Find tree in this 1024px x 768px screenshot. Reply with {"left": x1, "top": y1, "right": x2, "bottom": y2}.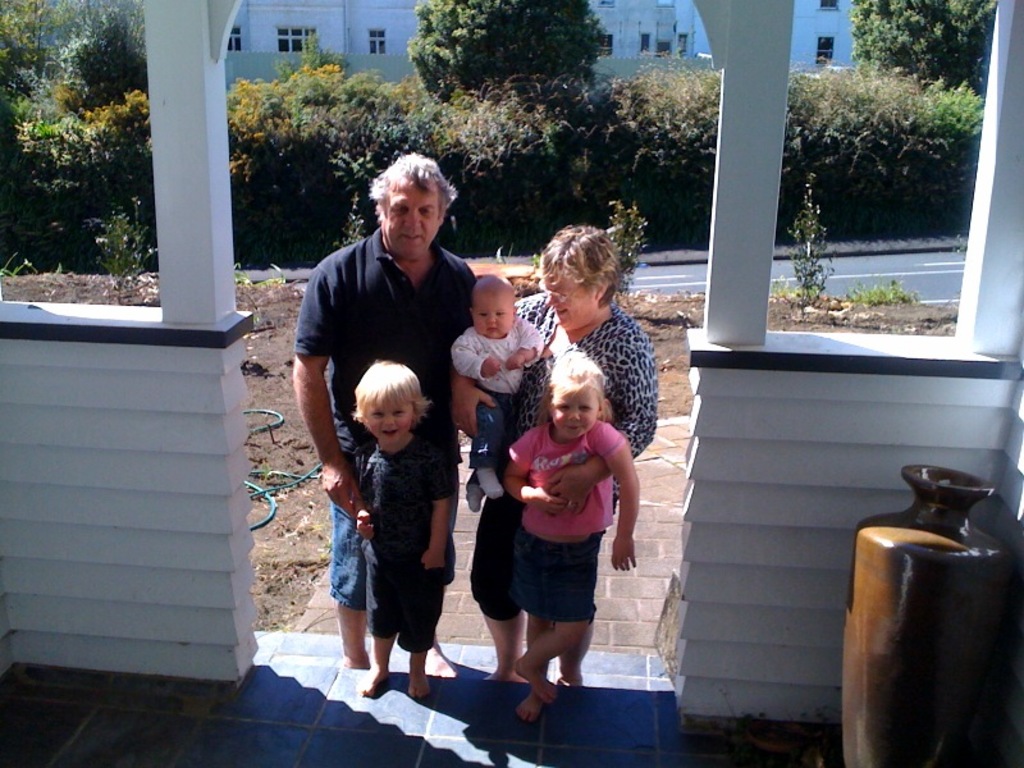
{"left": 0, "top": 0, "right": 76, "bottom": 93}.
